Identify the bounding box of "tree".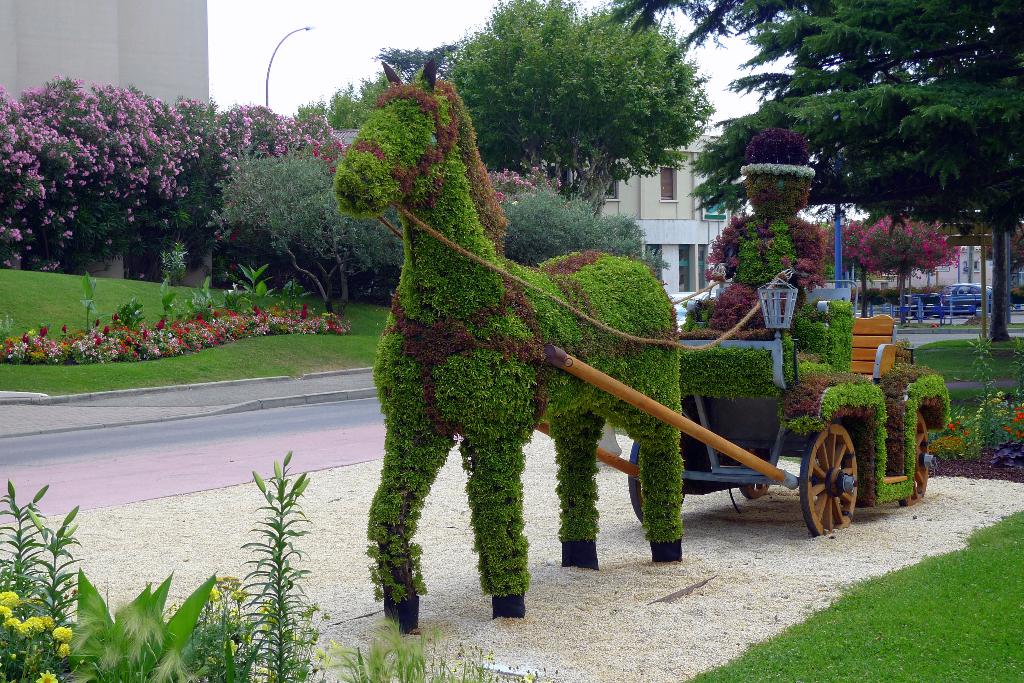
0, 61, 155, 282.
